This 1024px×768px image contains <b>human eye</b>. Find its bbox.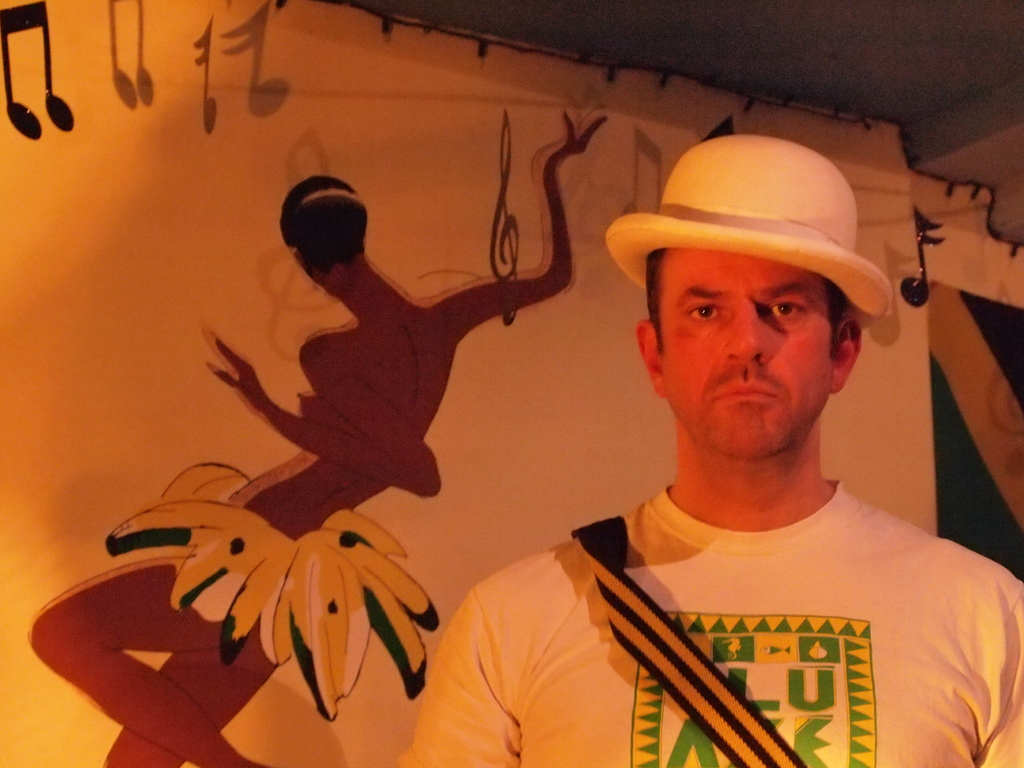
(x1=761, y1=300, x2=806, y2=323).
